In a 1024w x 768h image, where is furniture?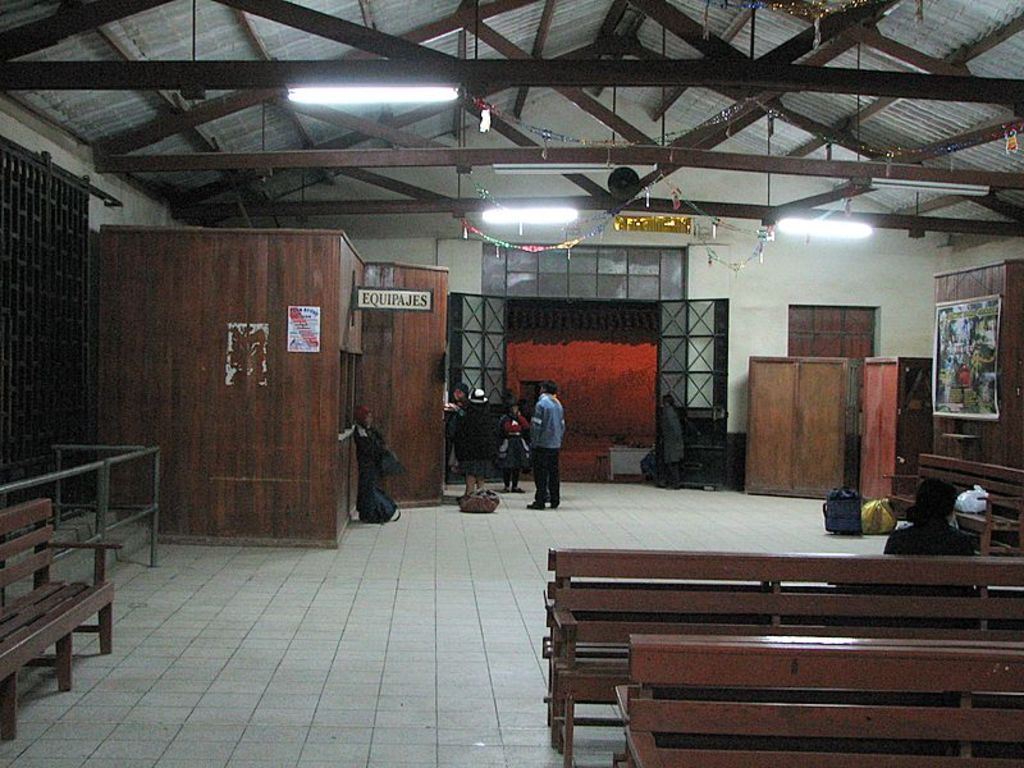
region(882, 453, 1023, 558).
